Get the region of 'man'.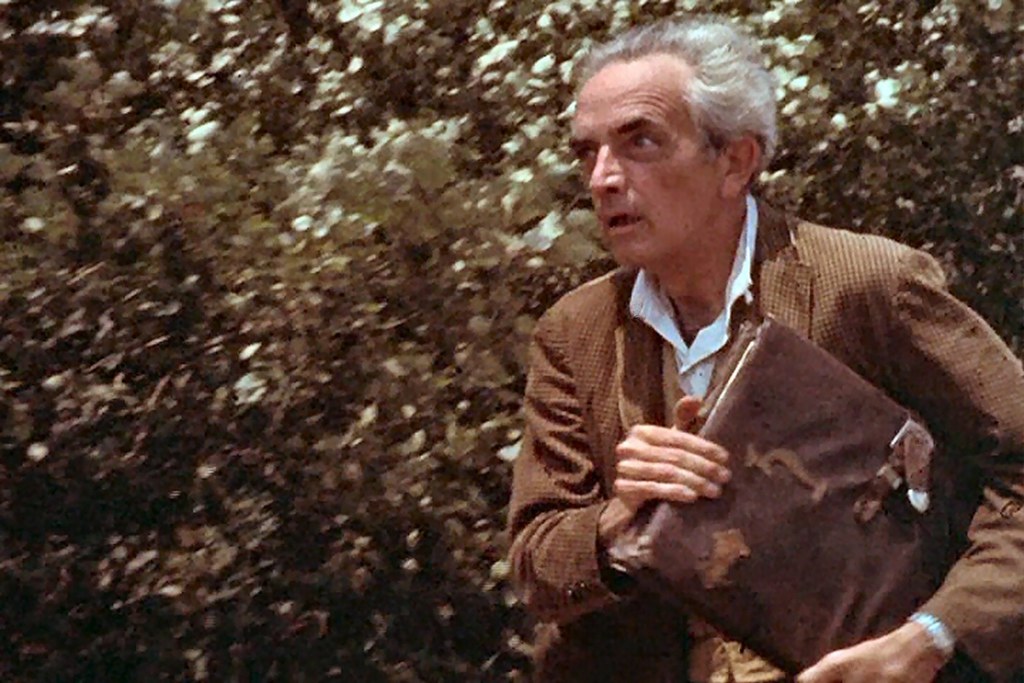
471 40 1014 677.
